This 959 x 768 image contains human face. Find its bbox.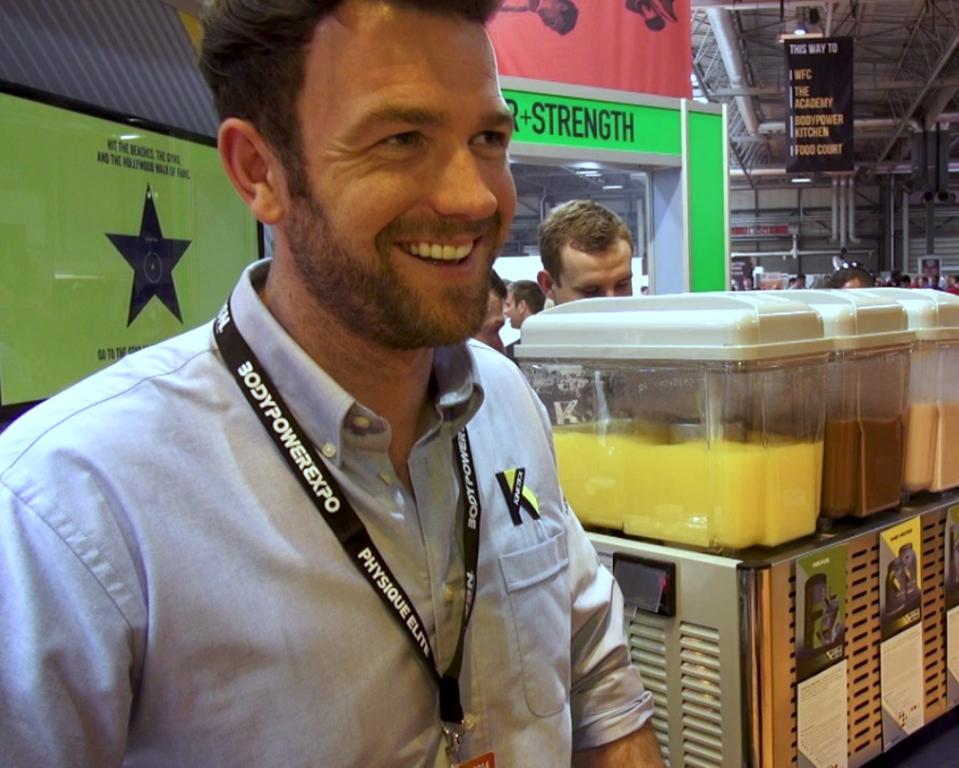
x1=544 y1=244 x2=633 y2=306.
